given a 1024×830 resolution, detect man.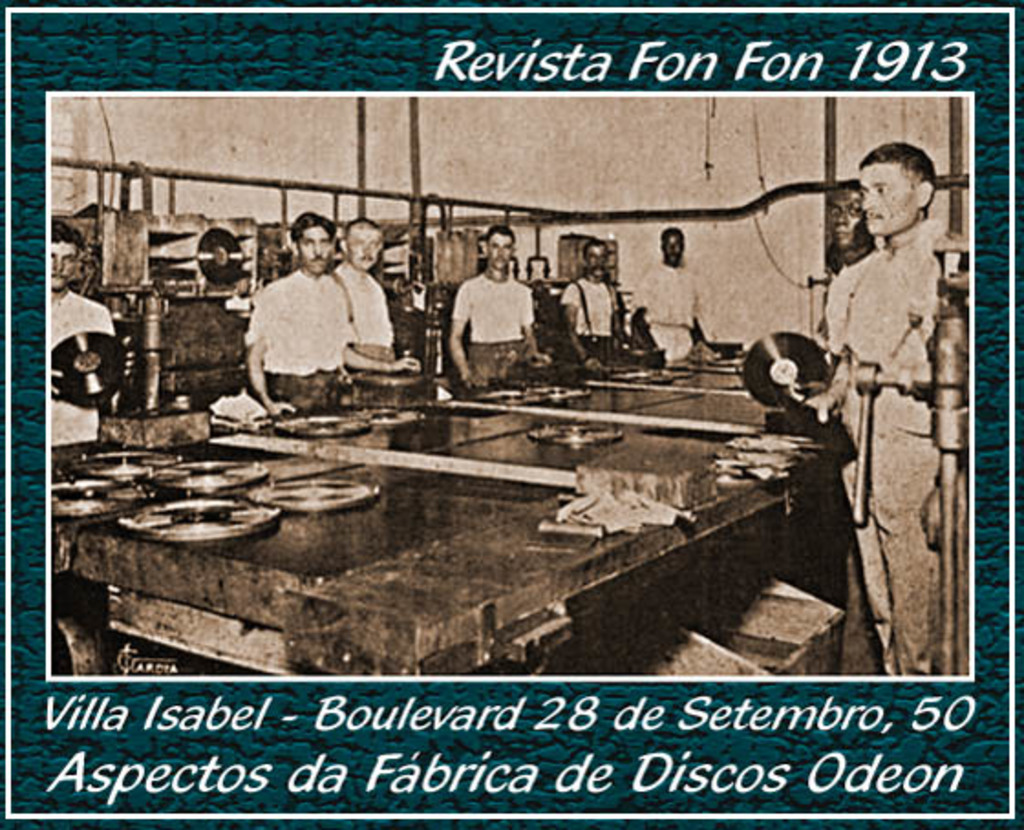
detection(448, 225, 541, 384).
